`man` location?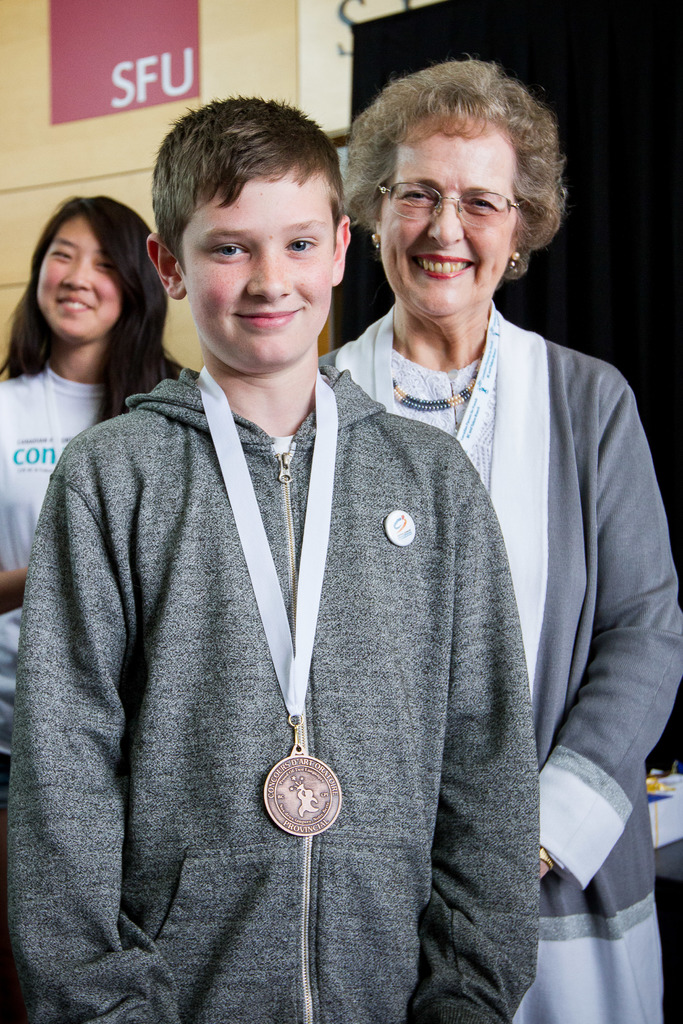
(0,104,536,1023)
